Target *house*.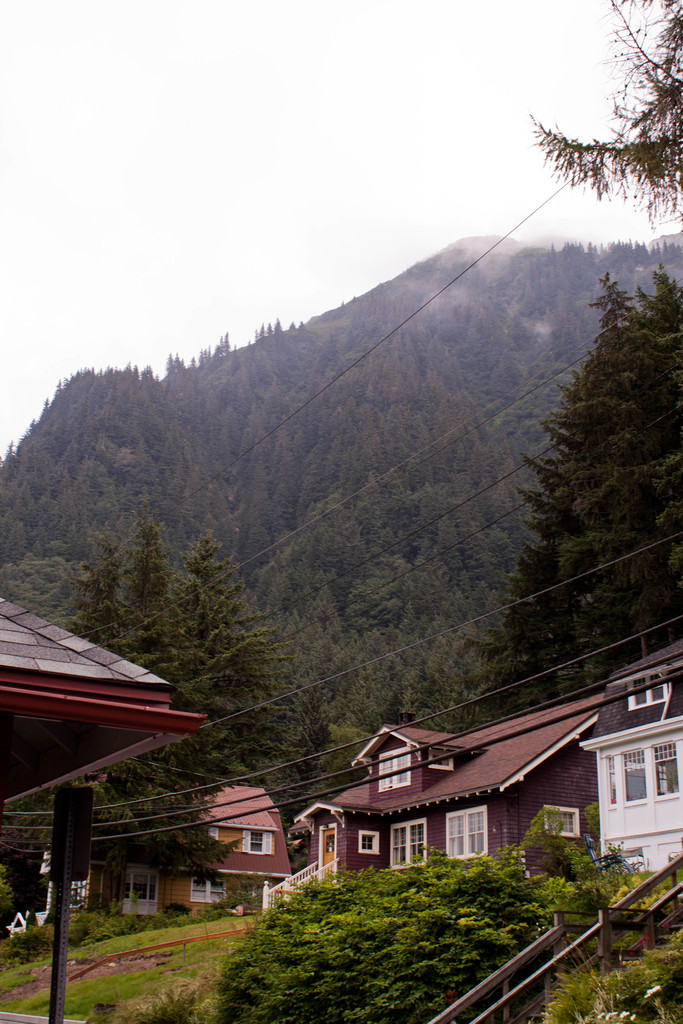
Target region: x1=580 y1=637 x2=682 y2=913.
